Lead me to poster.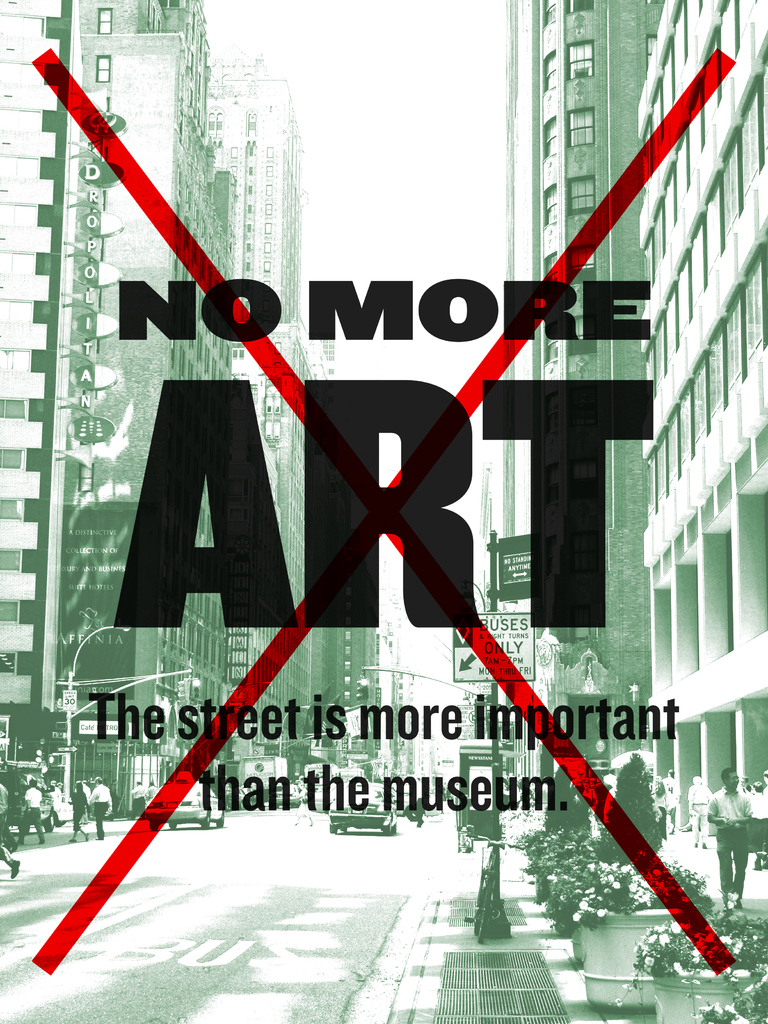
Lead to (left=0, top=0, right=767, bottom=1023).
